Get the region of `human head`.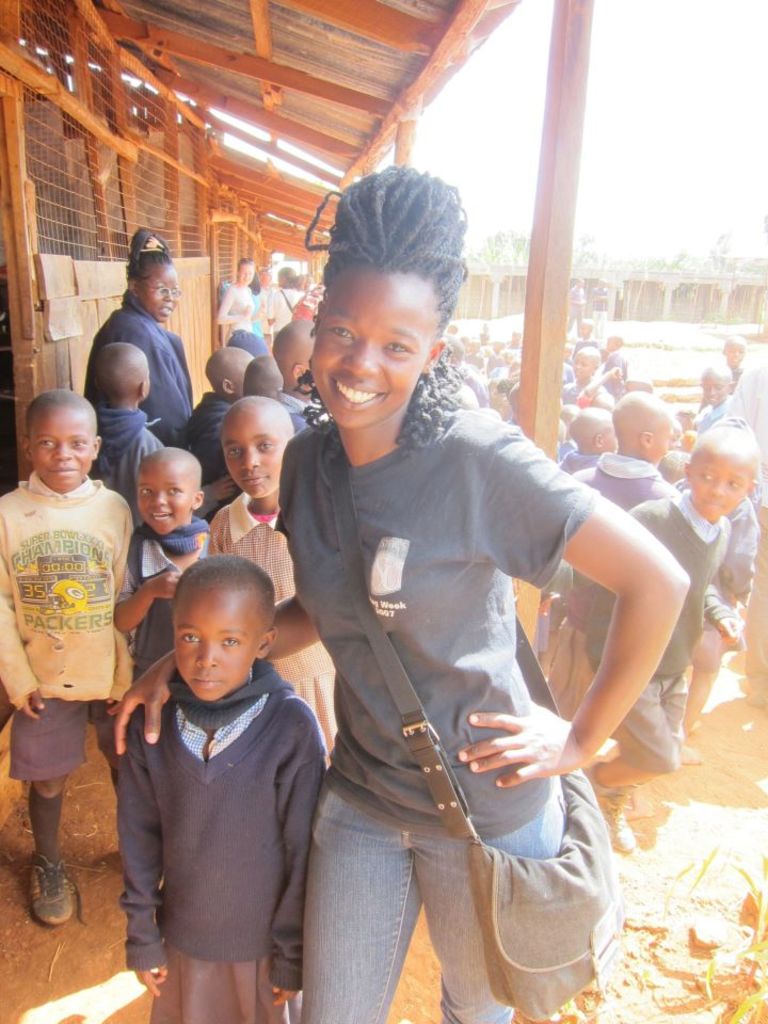
[x1=569, y1=412, x2=614, y2=458].
